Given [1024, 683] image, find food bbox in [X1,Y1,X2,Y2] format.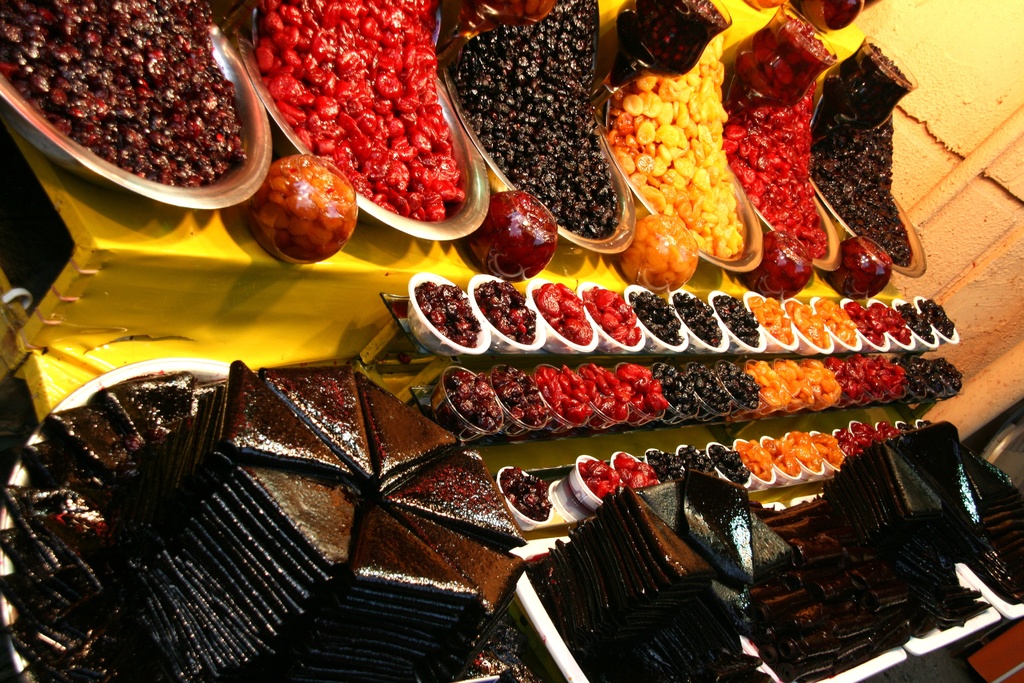
[497,365,545,423].
